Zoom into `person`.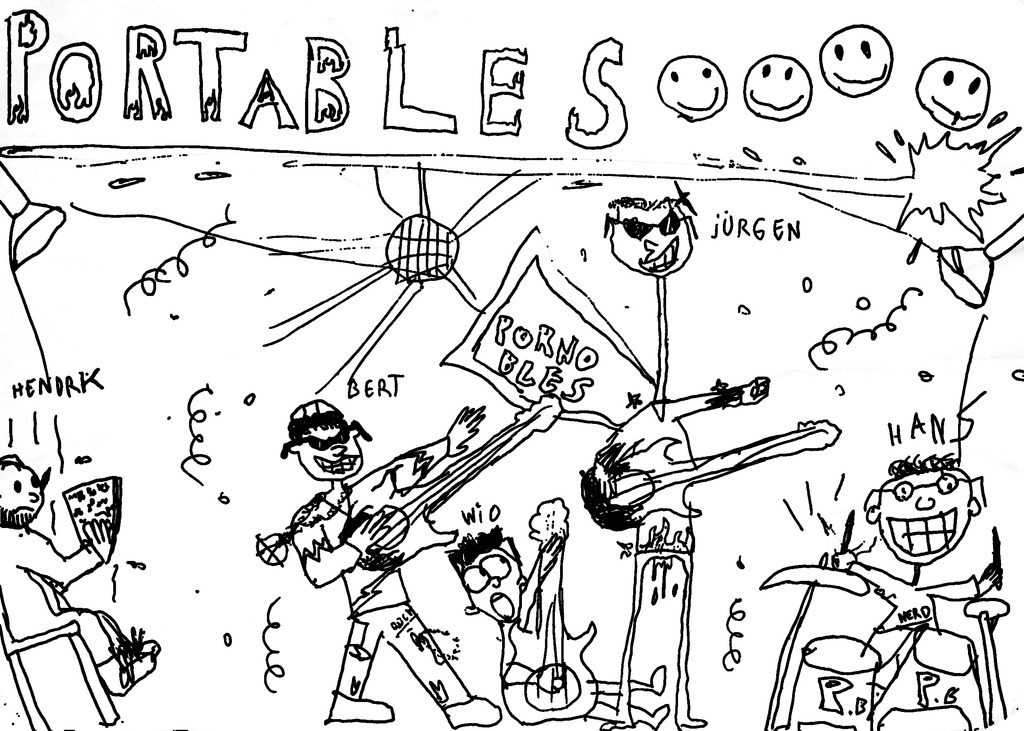
Zoom target: (277, 397, 503, 730).
